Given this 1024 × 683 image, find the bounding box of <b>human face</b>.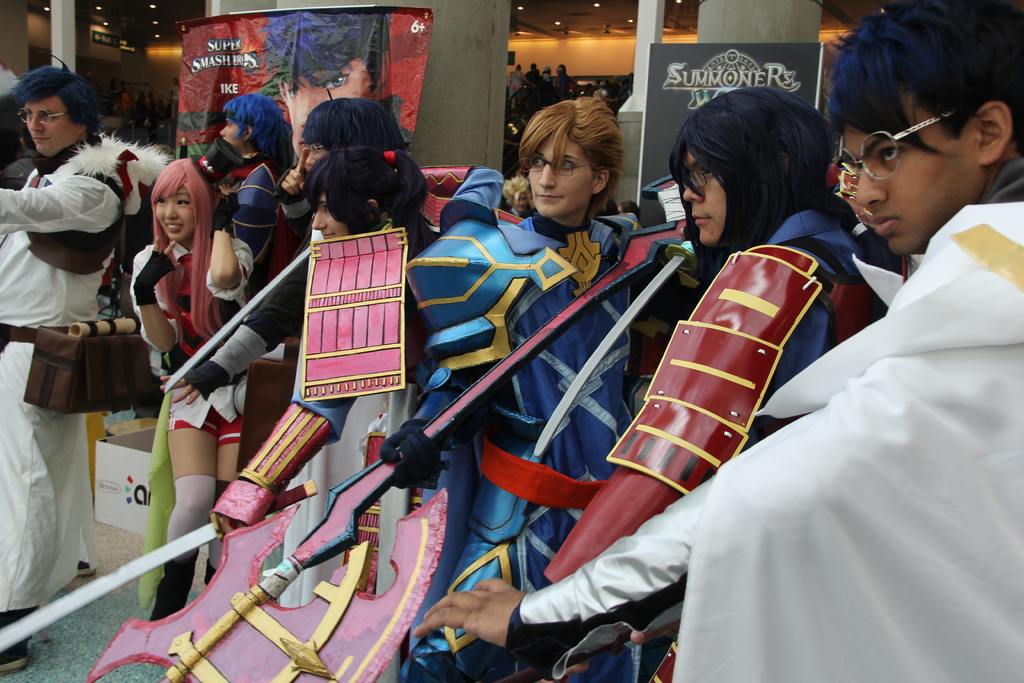
detection(24, 93, 76, 157).
